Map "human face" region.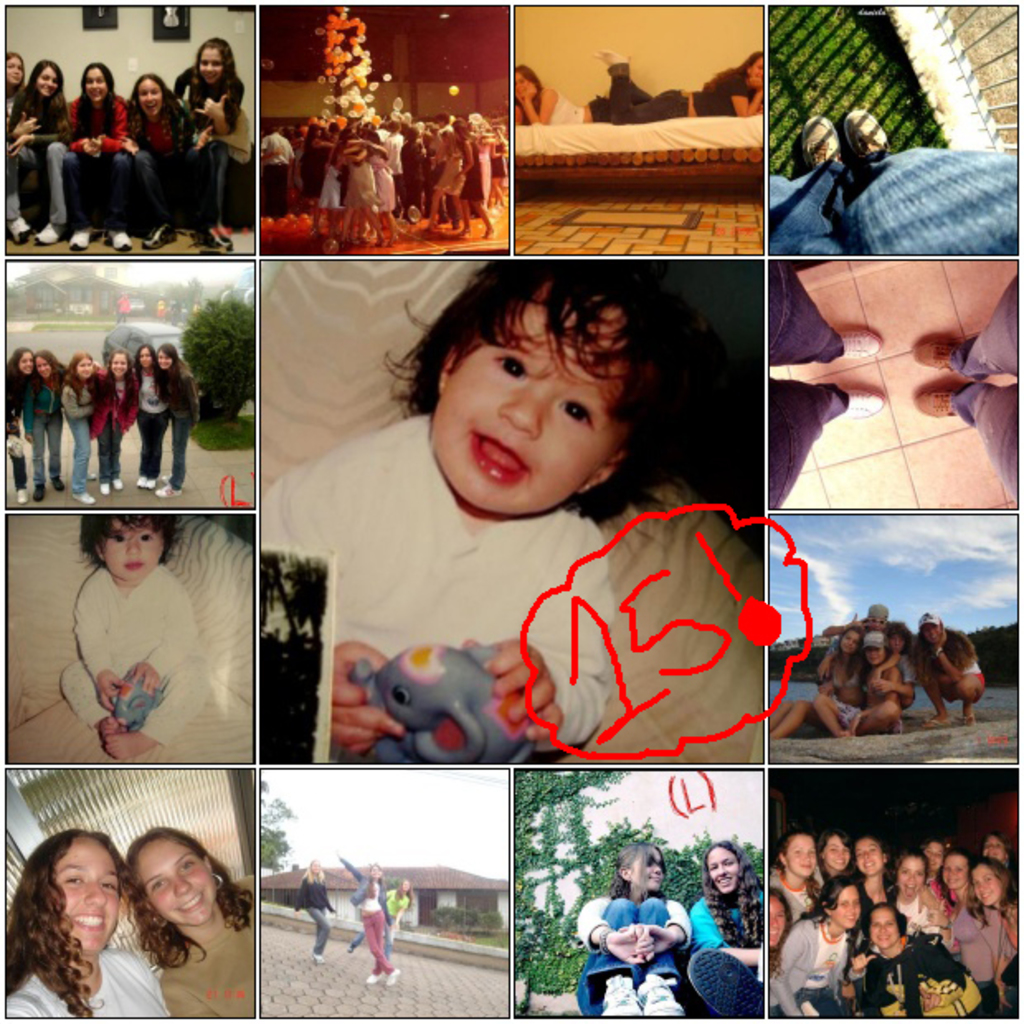
Mapped to {"left": 197, "top": 41, "right": 226, "bottom": 92}.
